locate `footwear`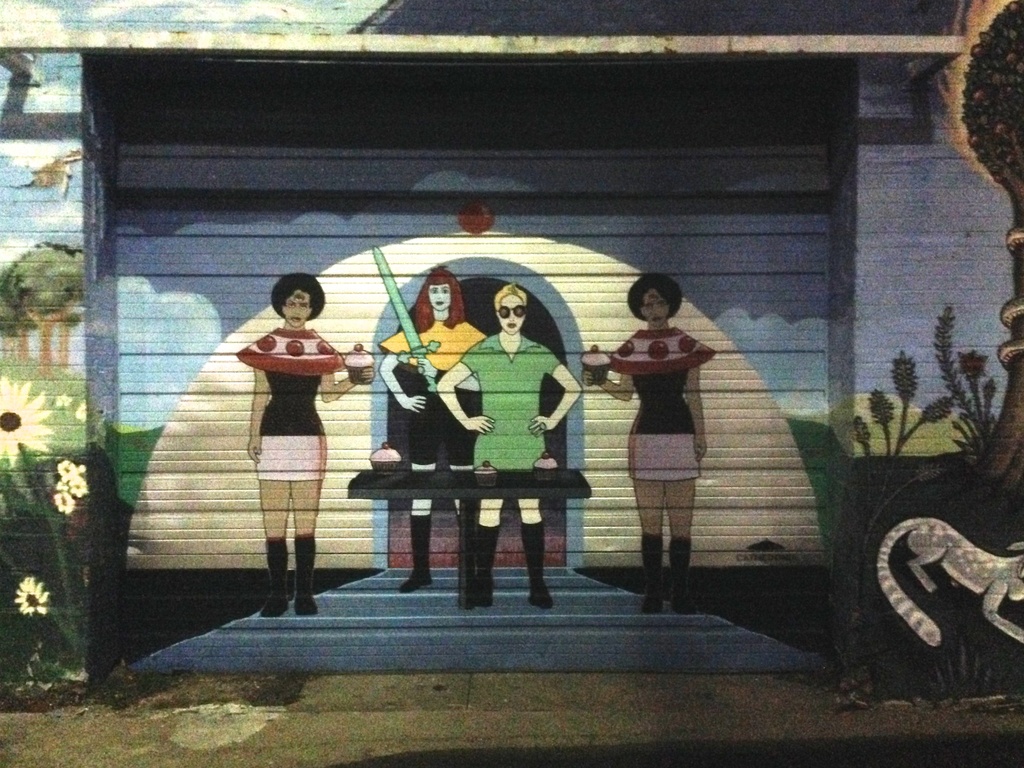
crop(291, 534, 317, 621)
